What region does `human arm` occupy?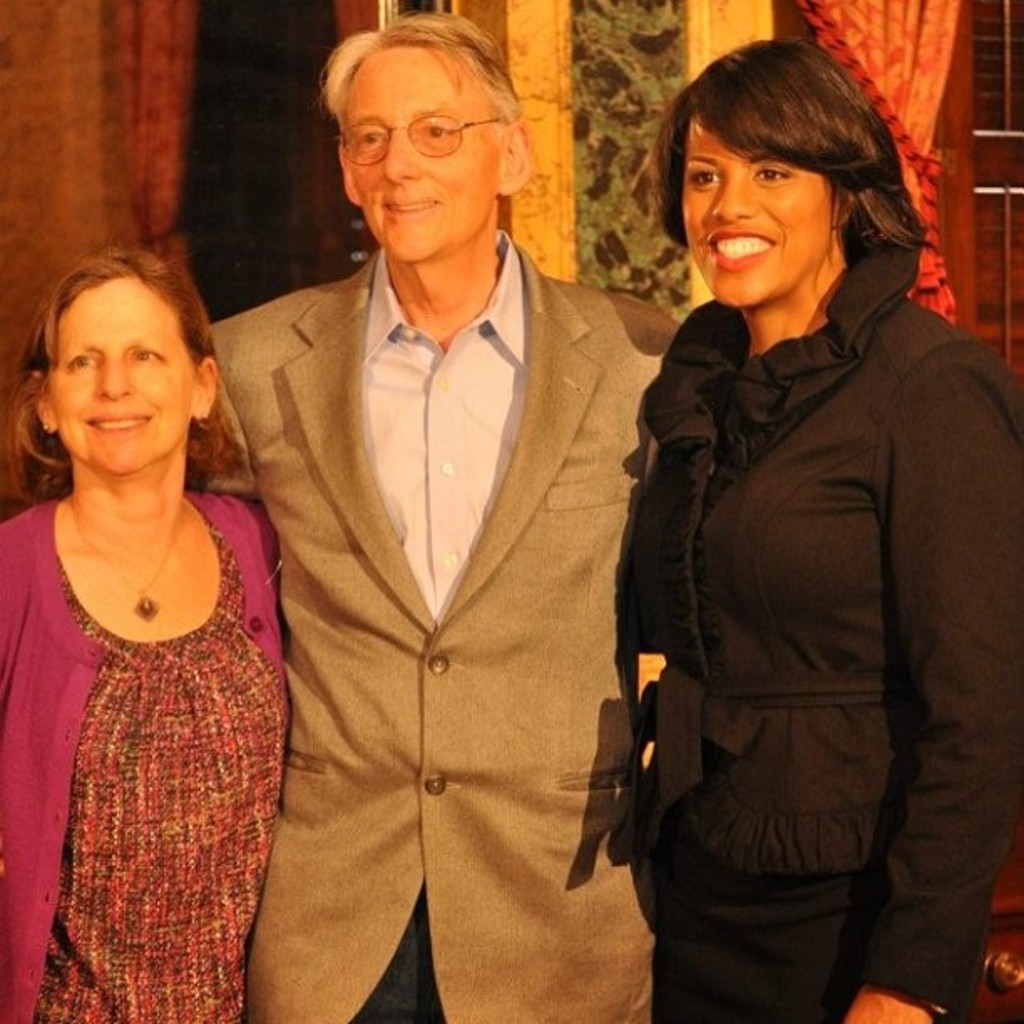
<region>885, 341, 1022, 1022</region>.
